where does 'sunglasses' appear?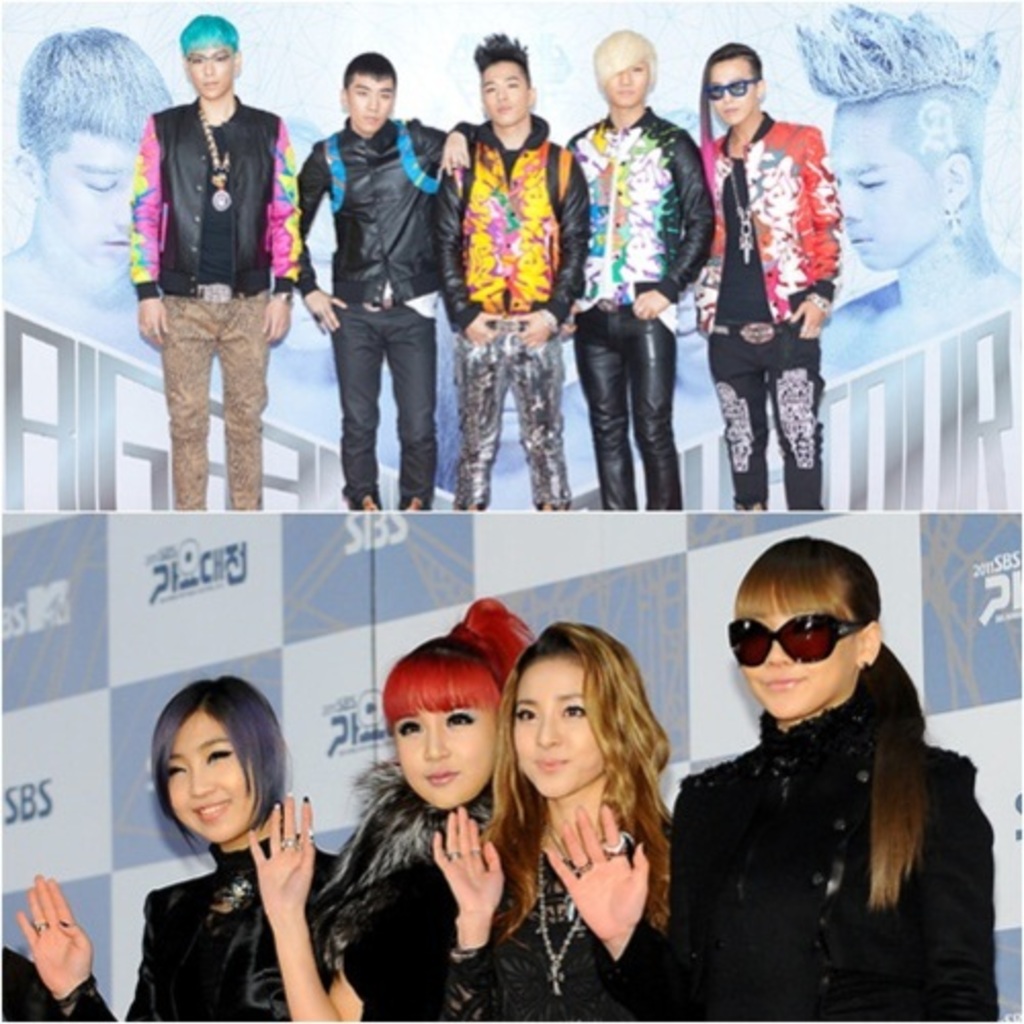
Appears at crop(702, 78, 758, 98).
